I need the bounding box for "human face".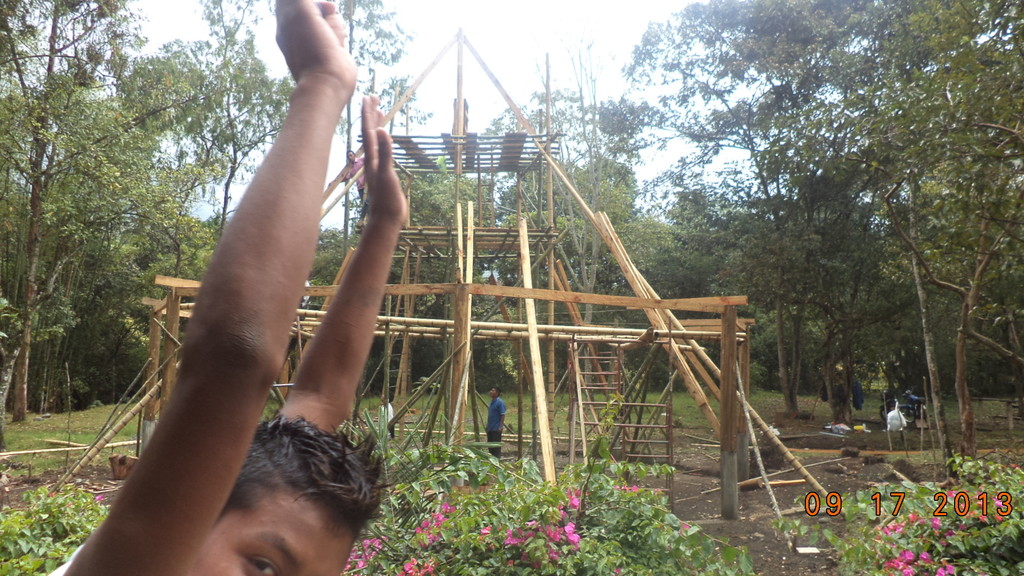
Here it is: Rect(191, 492, 351, 575).
